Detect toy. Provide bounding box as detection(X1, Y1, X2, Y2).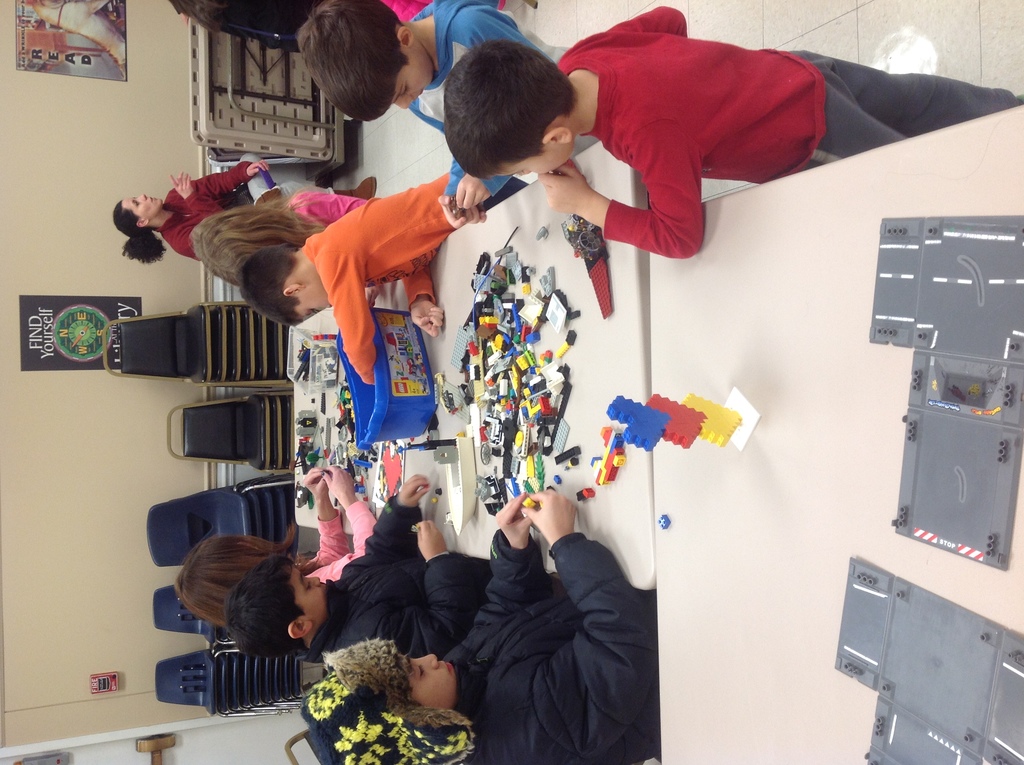
detection(594, 423, 629, 487).
